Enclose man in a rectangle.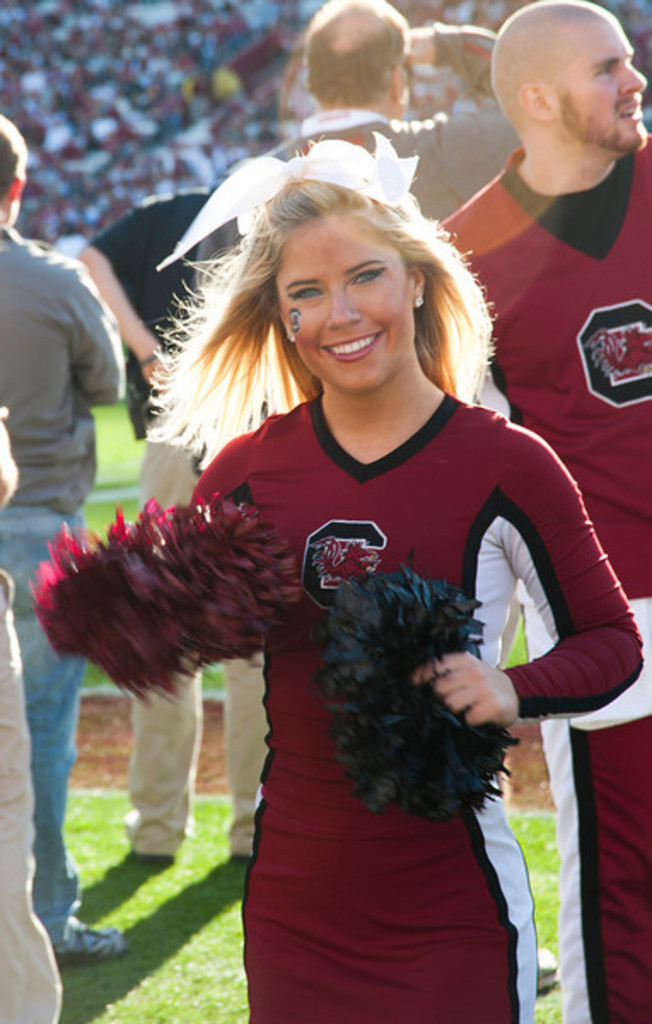
region(82, 188, 271, 867).
